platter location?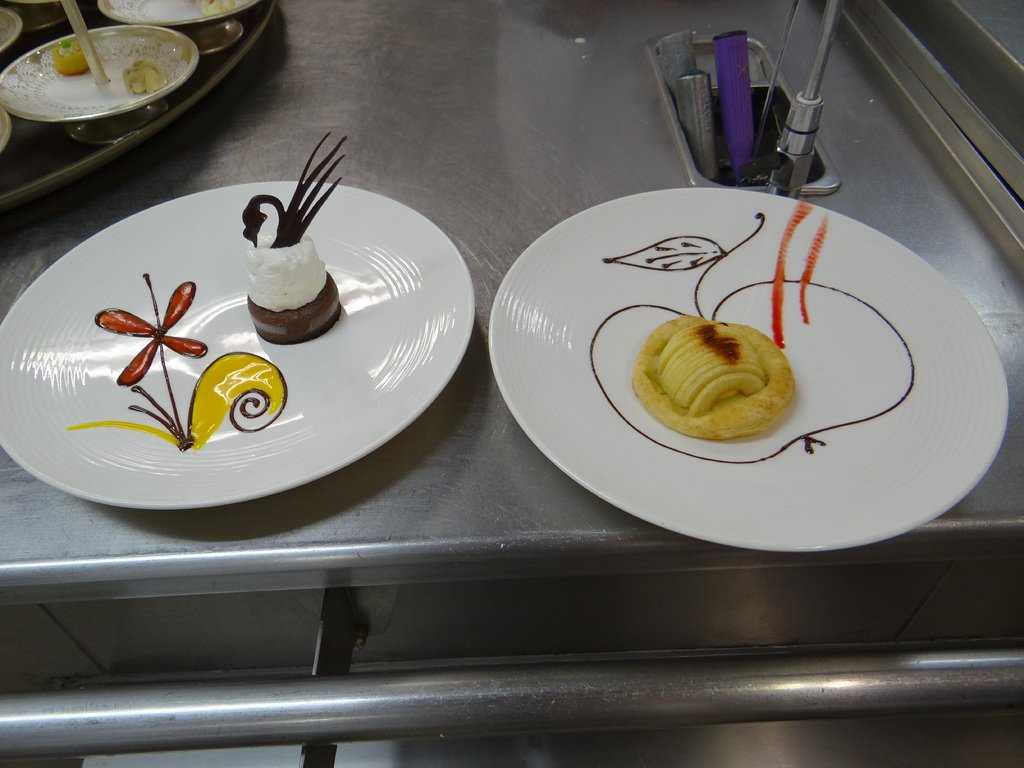
left=0, top=180, right=473, bottom=513
